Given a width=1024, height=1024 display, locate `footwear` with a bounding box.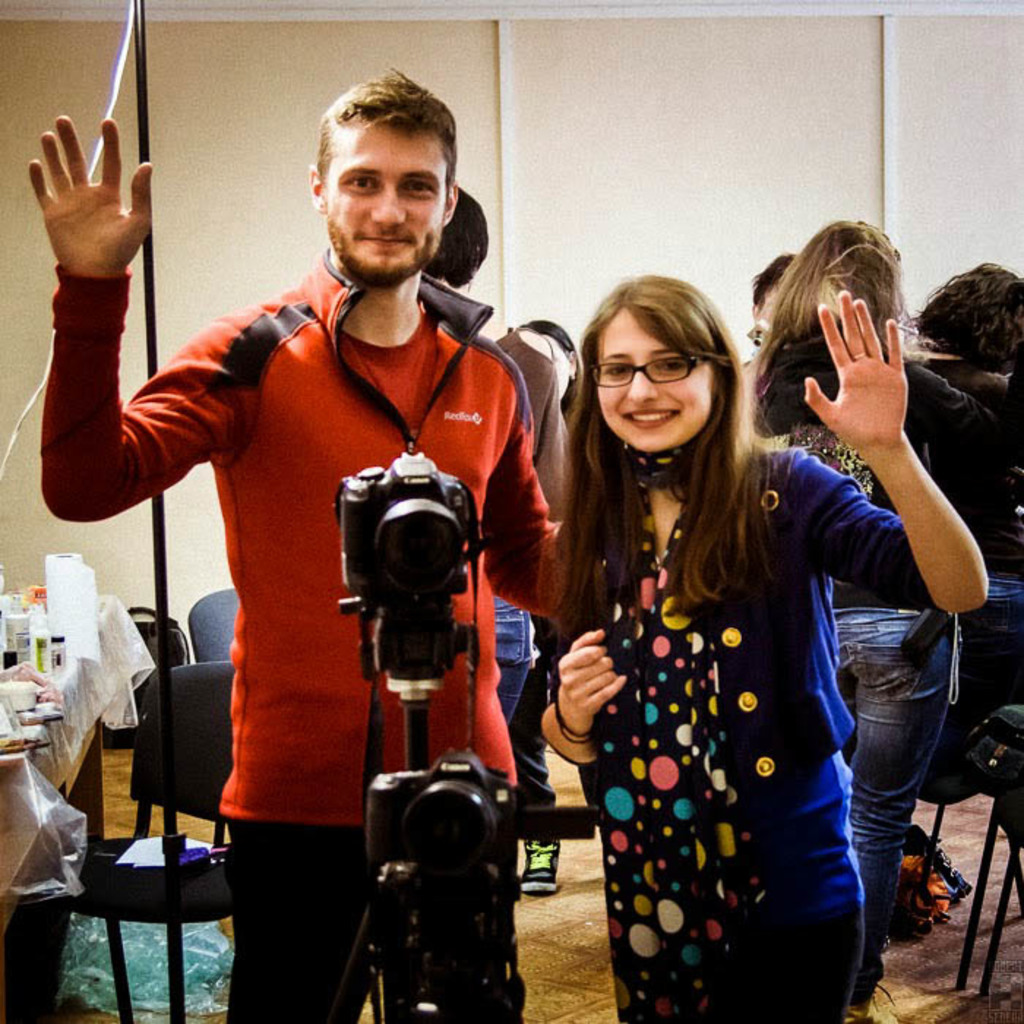
Located: (x1=843, y1=982, x2=900, y2=1023).
